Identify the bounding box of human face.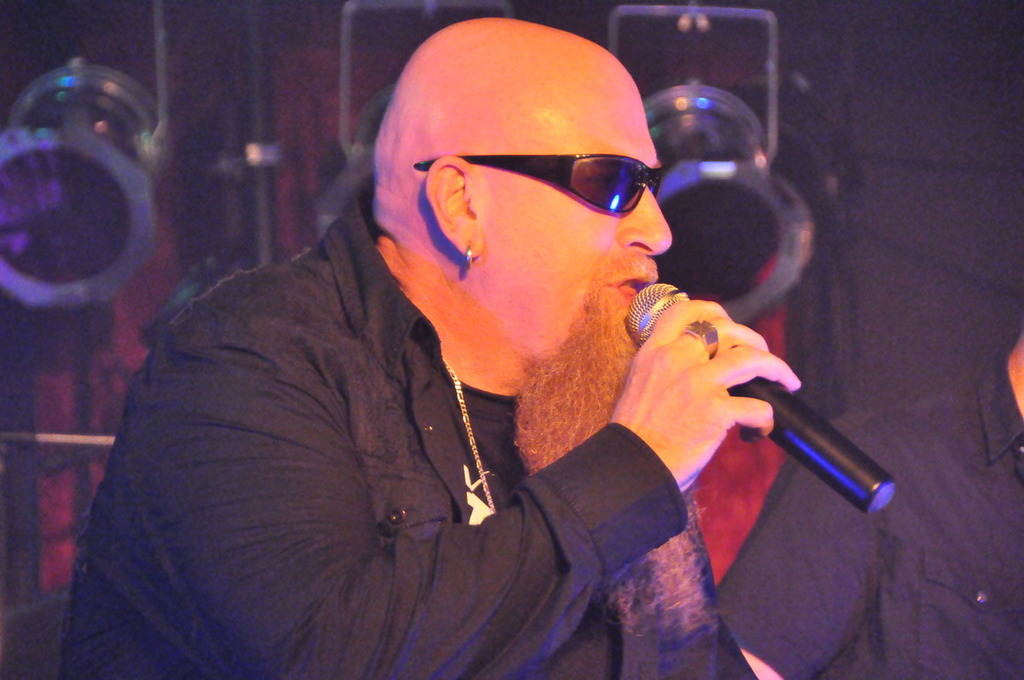
<bbox>474, 58, 677, 378</bbox>.
